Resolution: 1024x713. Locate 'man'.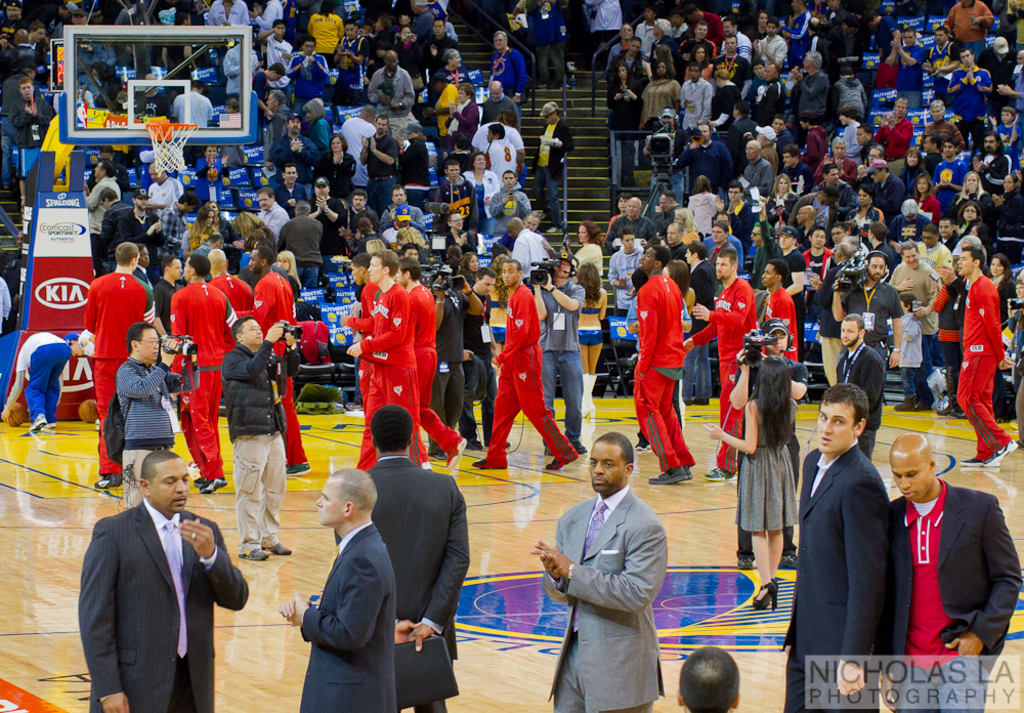
648 191 687 233.
